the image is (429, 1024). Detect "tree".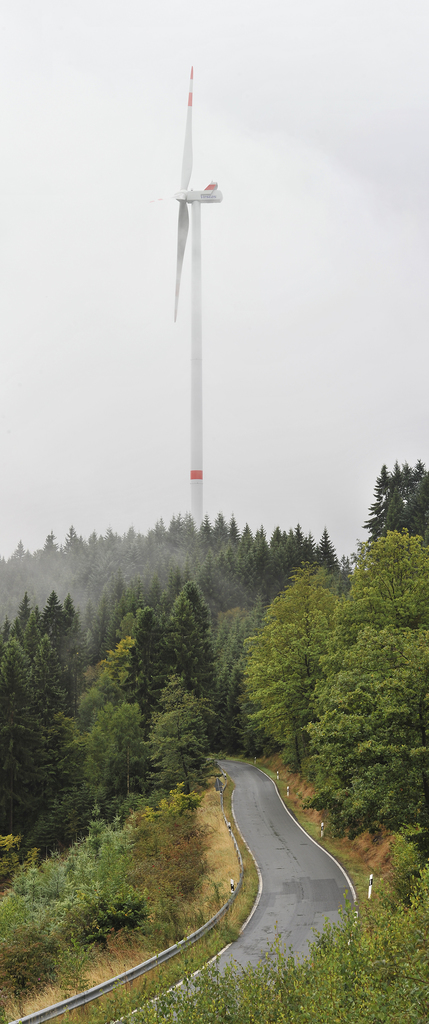
Detection: 164, 588, 219, 689.
